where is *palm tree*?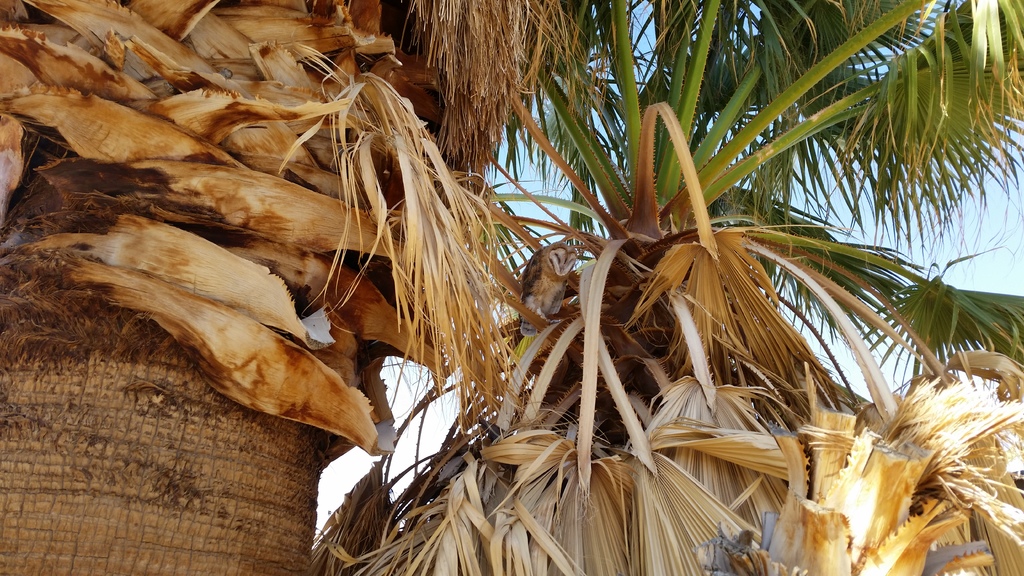
detection(20, 61, 957, 575).
